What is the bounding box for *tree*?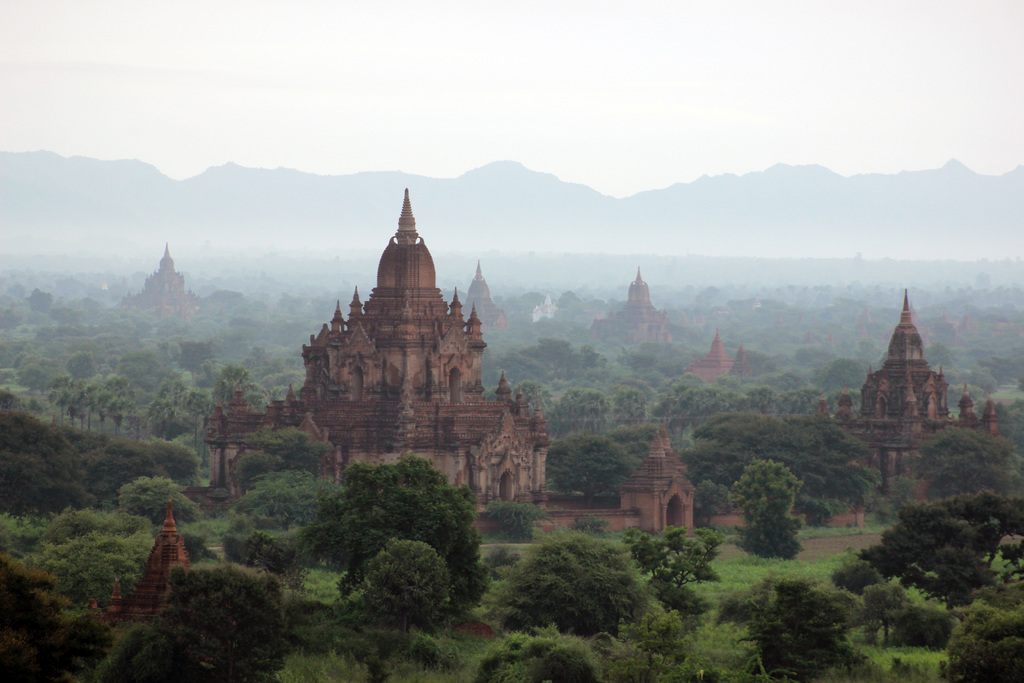
694/483/722/520.
